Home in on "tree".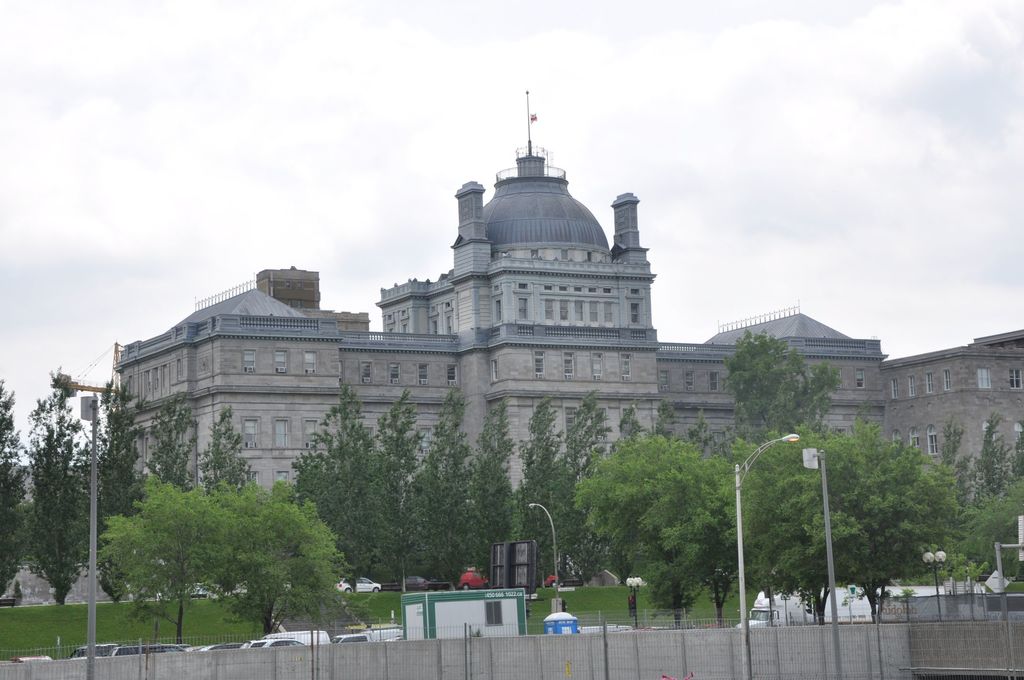
Homed in at rect(20, 362, 97, 617).
